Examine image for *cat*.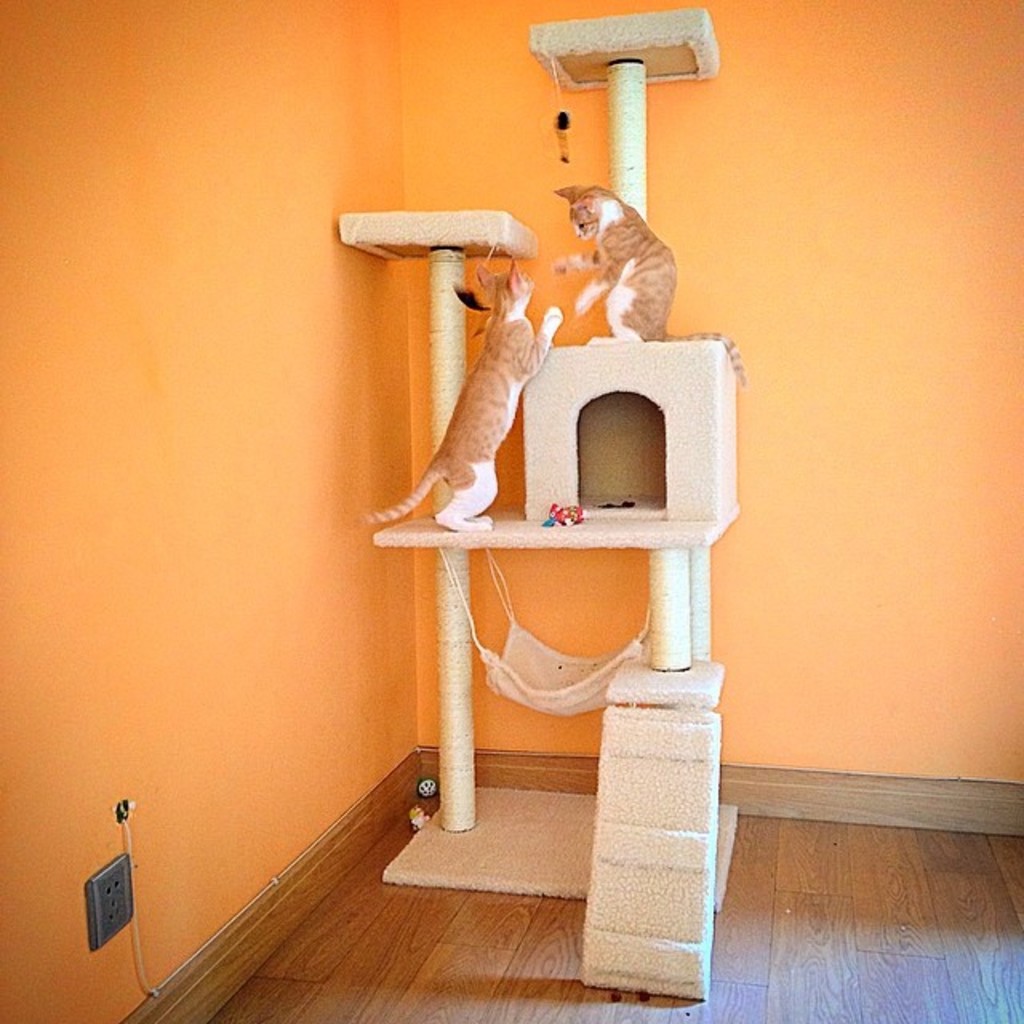
Examination result: detection(550, 178, 750, 395).
